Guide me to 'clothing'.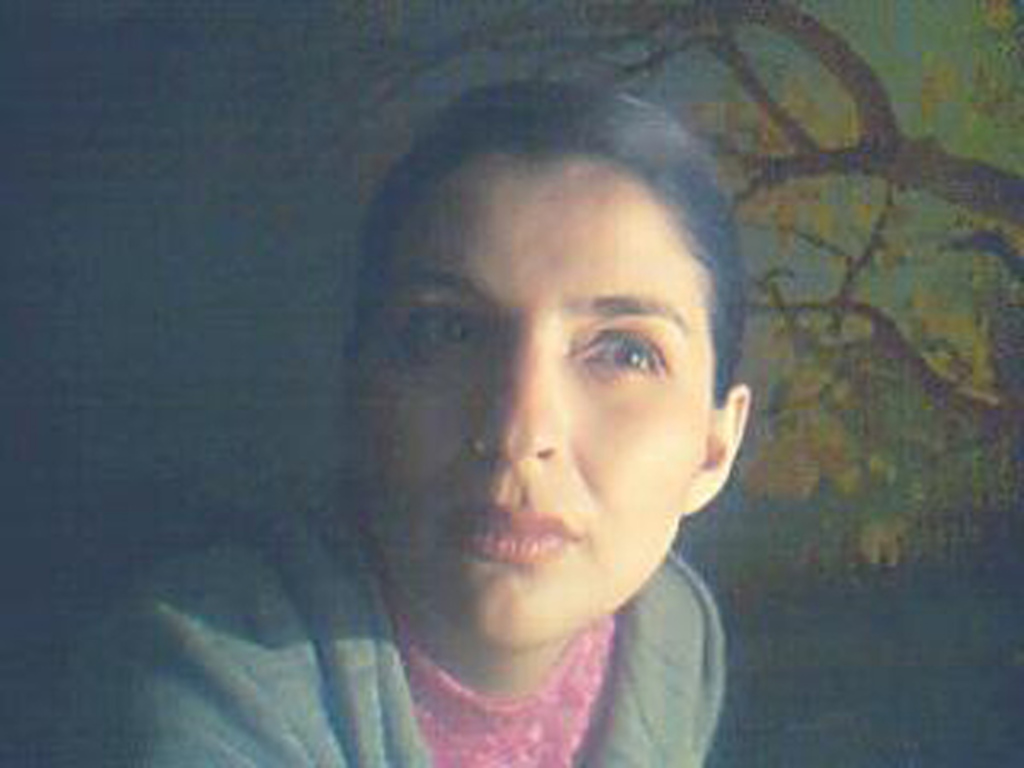
Guidance: select_region(242, 473, 795, 758).
